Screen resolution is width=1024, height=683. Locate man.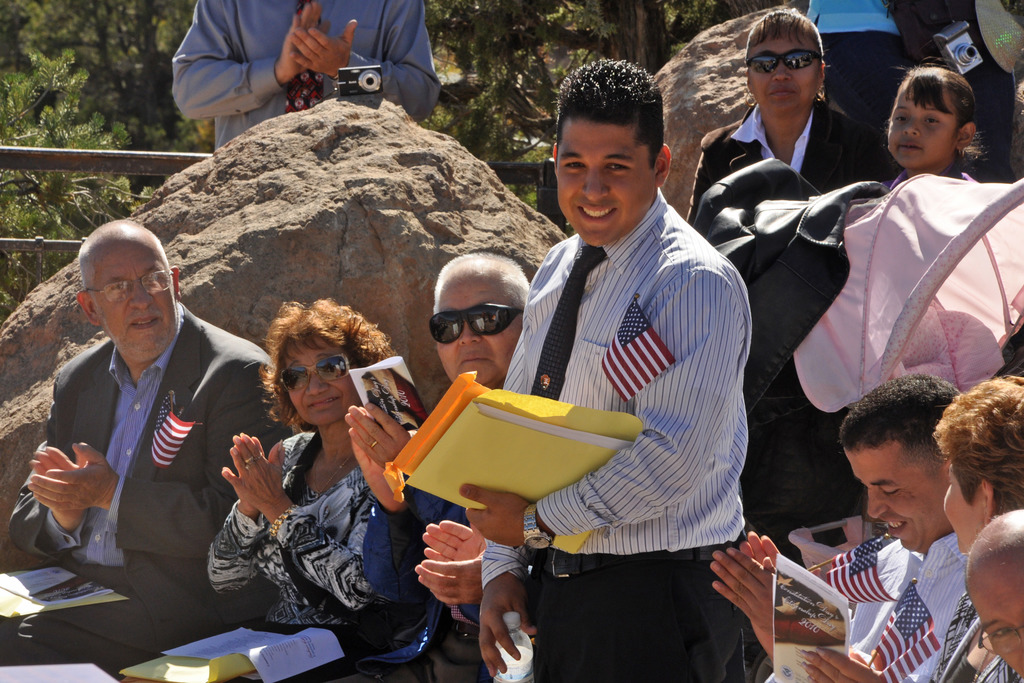
(712,375,970,682).
